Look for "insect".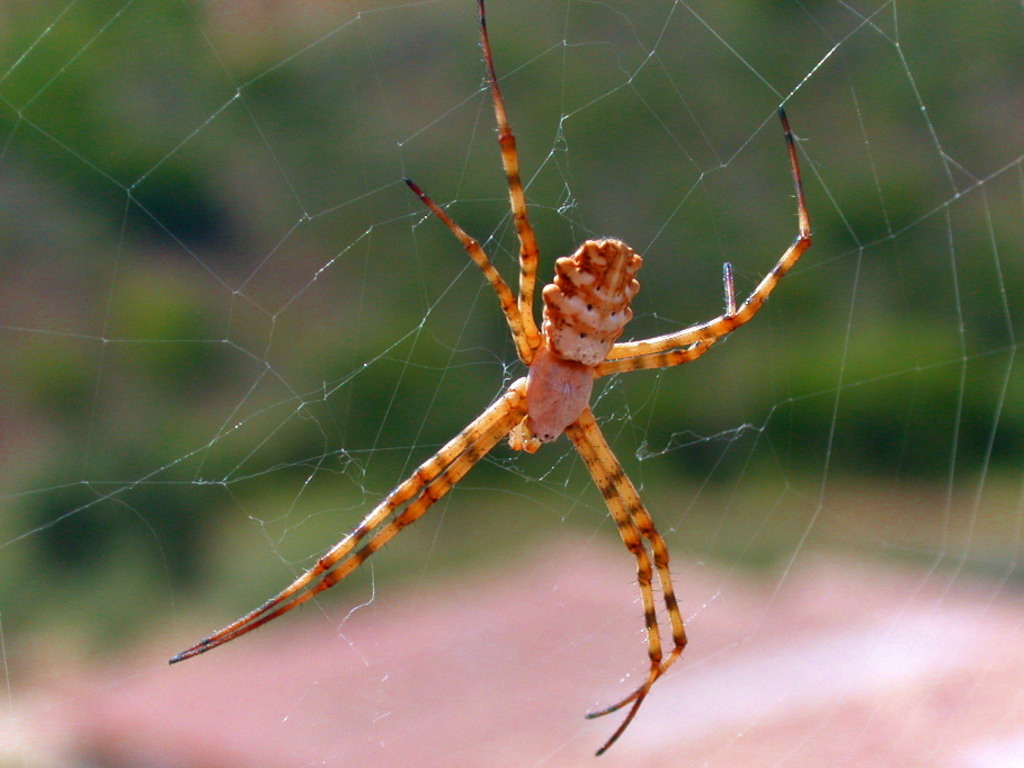
Found: <bbox>171, 1, 811, 762</bbox>.
